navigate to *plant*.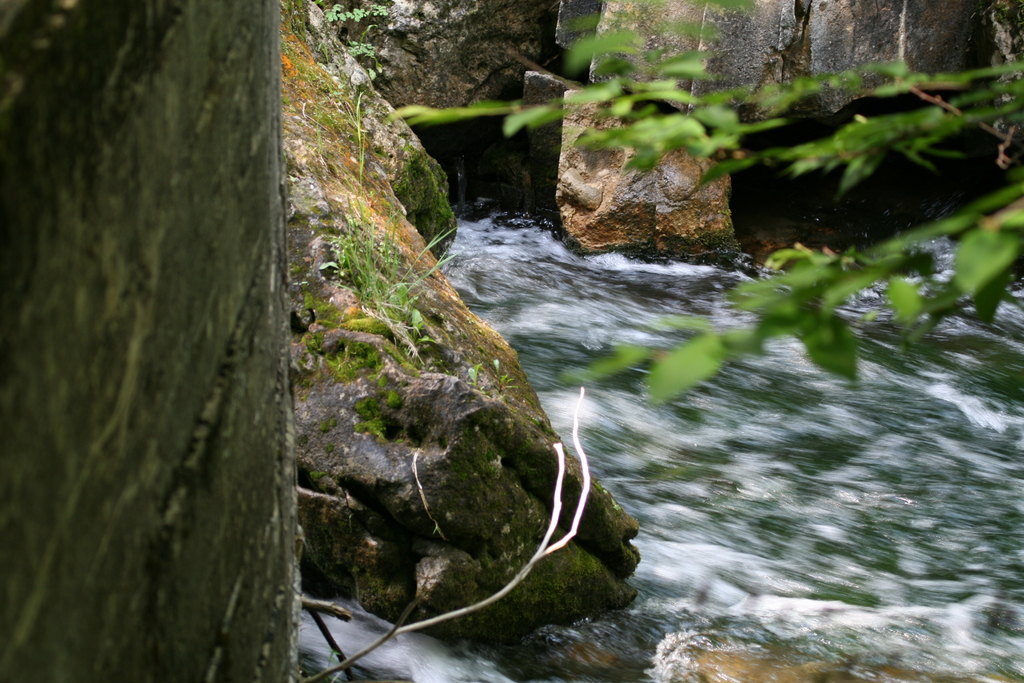
Navigation target: (316, 0, 394, 89).
